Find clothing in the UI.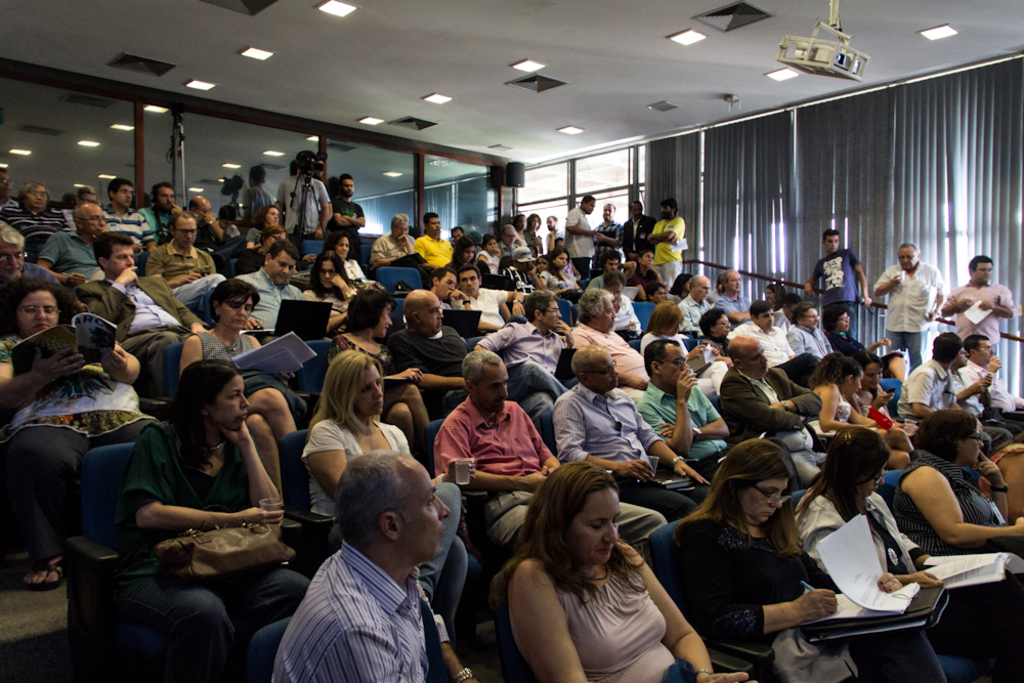
UI element at crop(623, 212, 646, 250).
